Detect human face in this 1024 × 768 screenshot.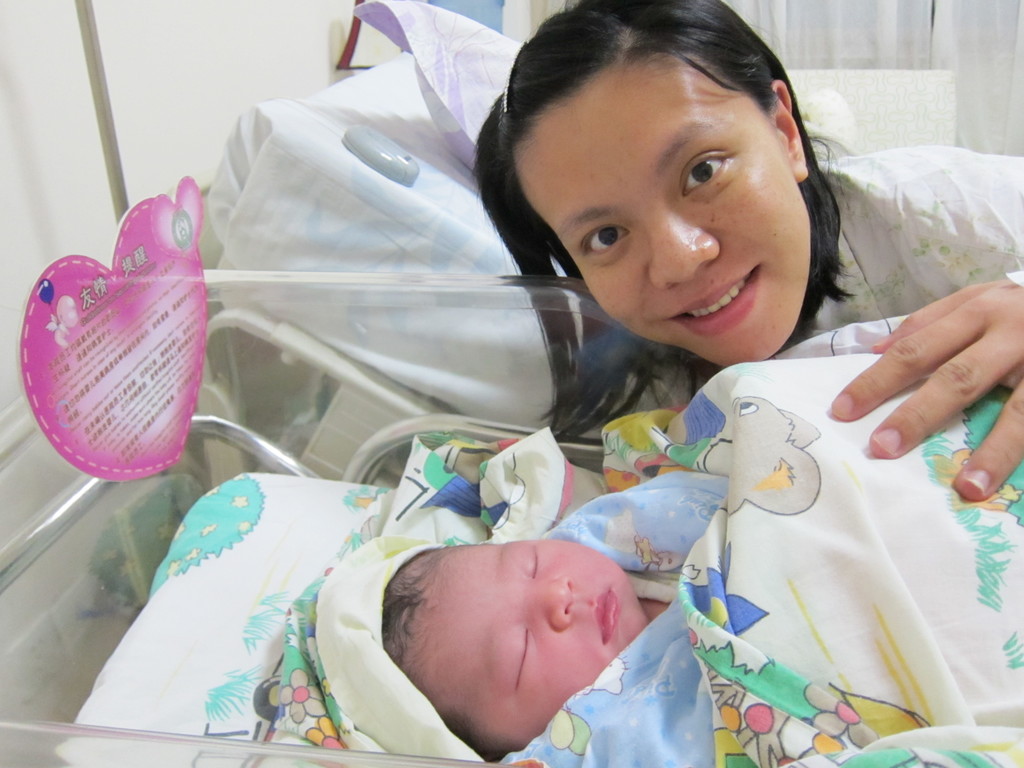
Detection: x1=520 y1=54 x2=813 y2=373.
